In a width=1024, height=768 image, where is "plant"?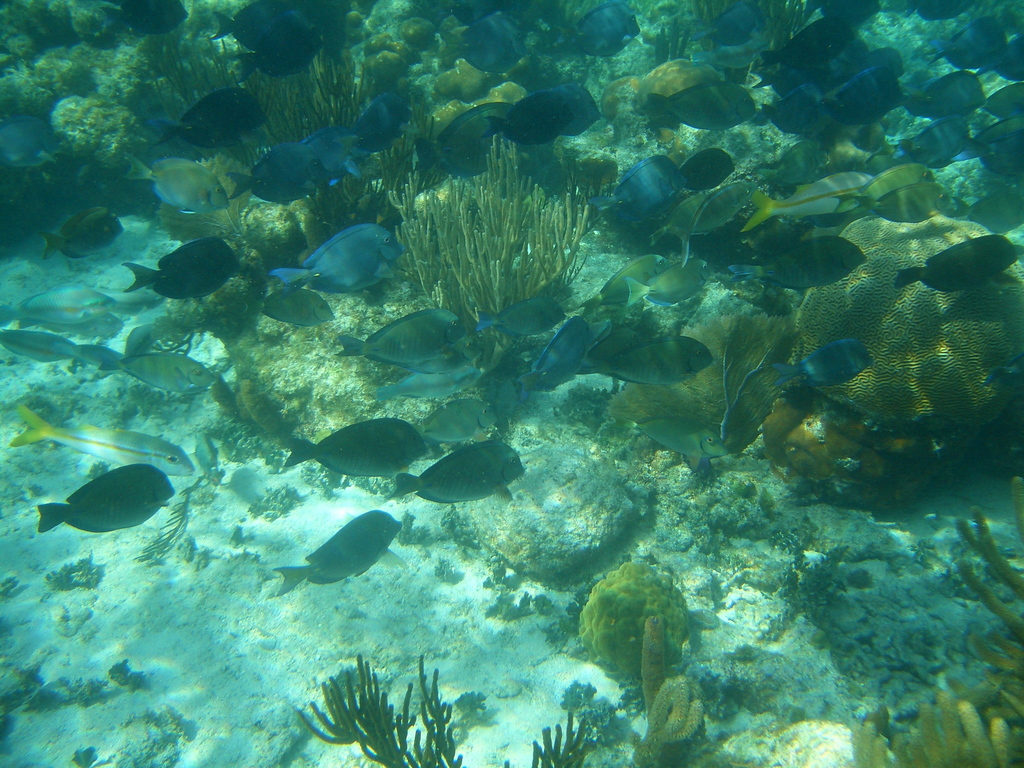
box=[439, 503, 484, 554].
